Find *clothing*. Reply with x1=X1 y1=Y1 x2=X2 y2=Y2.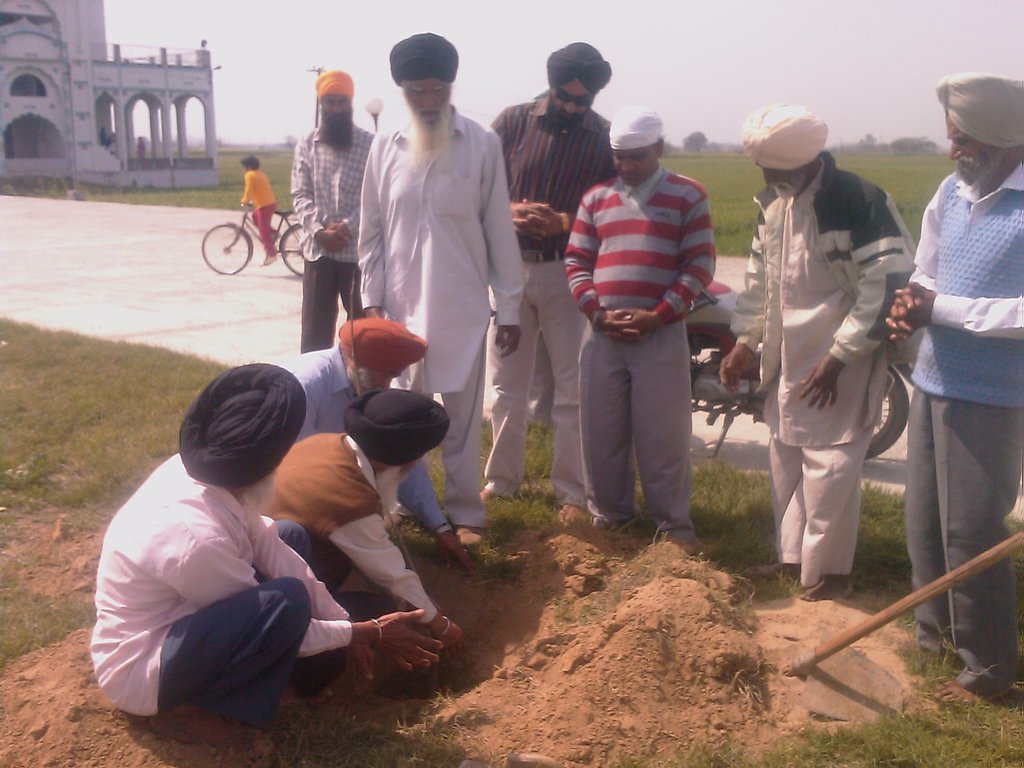
x1=495 y1=93 x2=612 y2=511.
